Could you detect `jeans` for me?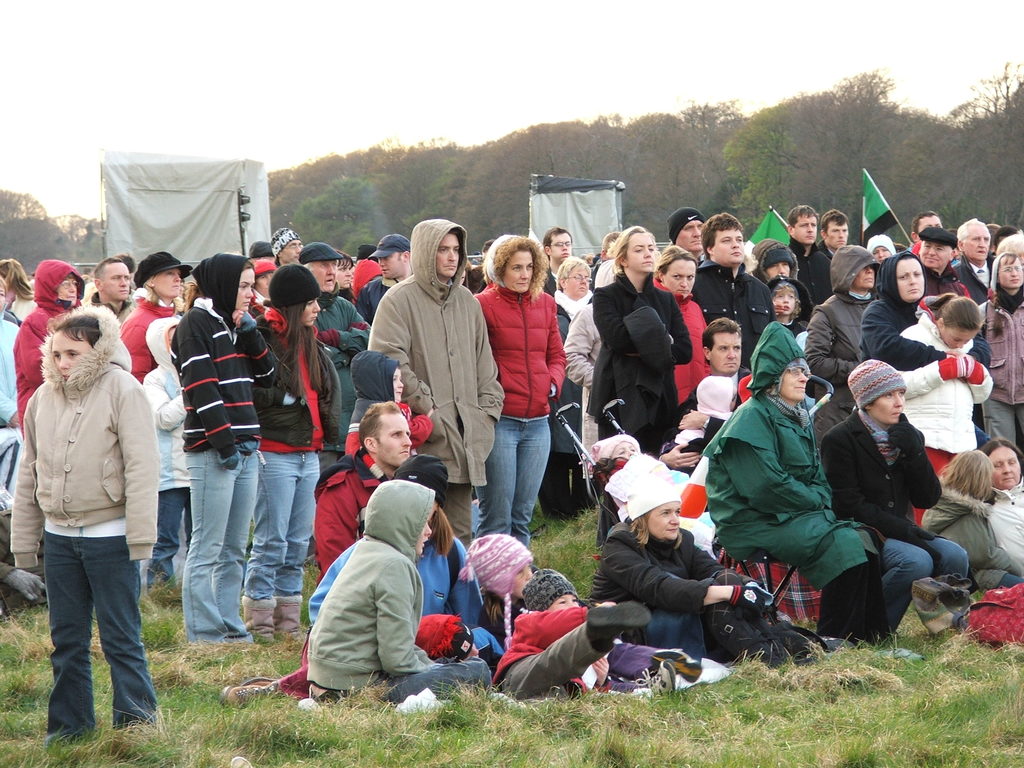
Detection result: 29 534 146 749.
